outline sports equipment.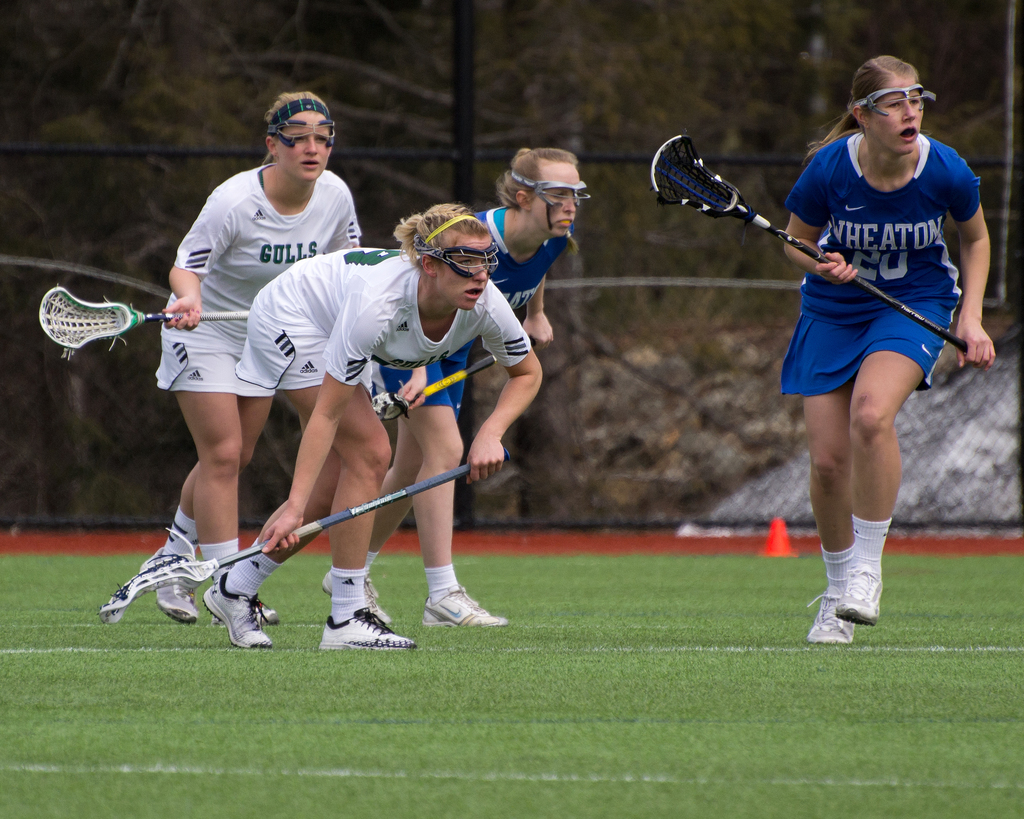
Outline: x1=93 y1=450 x2=508 y2=626.
